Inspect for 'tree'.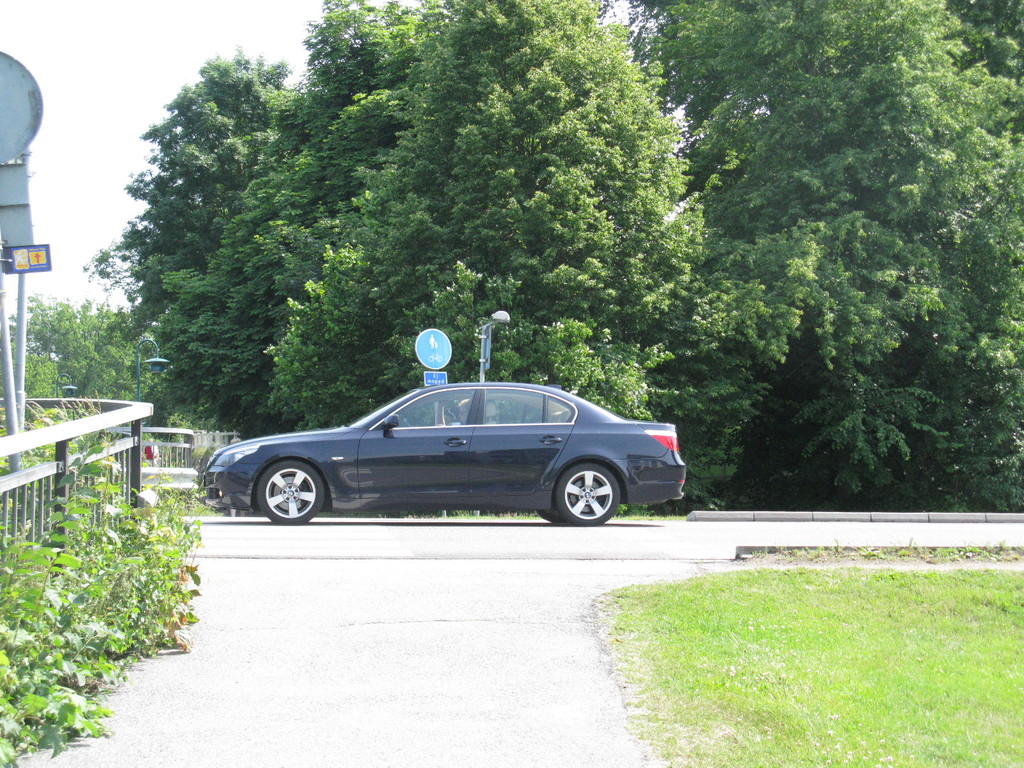
Inspection: {"x1": 260, "y1": 0, "x2": 687, "y2": 432}.
